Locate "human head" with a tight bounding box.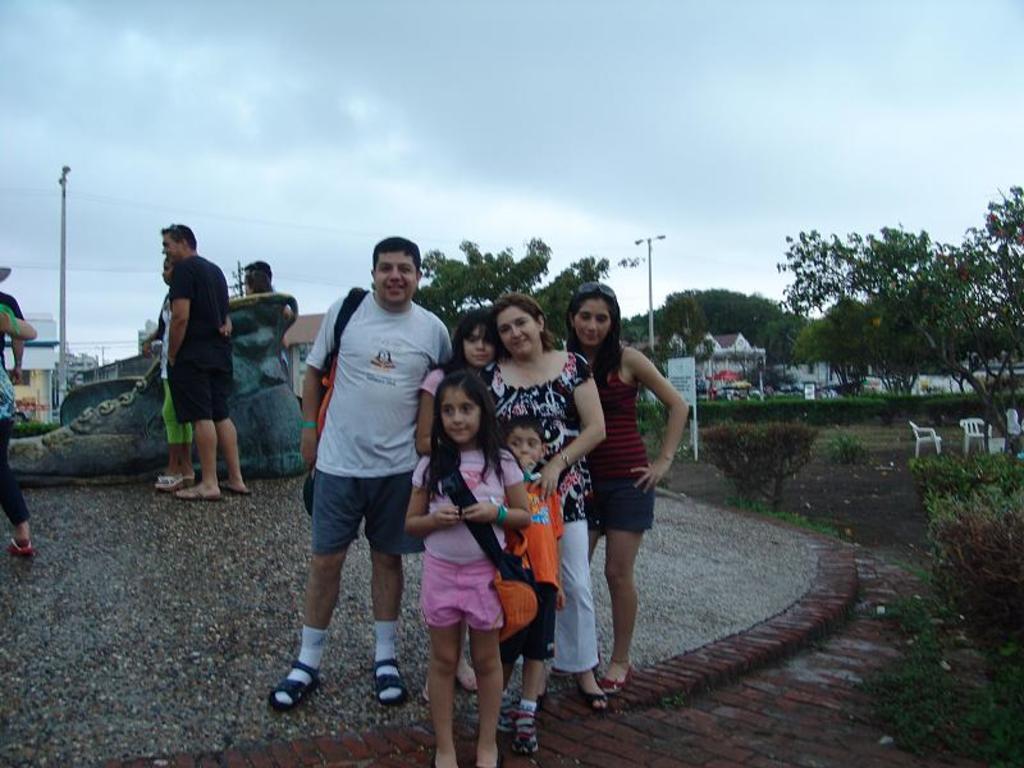
rect(352, 239, 420, 311).
